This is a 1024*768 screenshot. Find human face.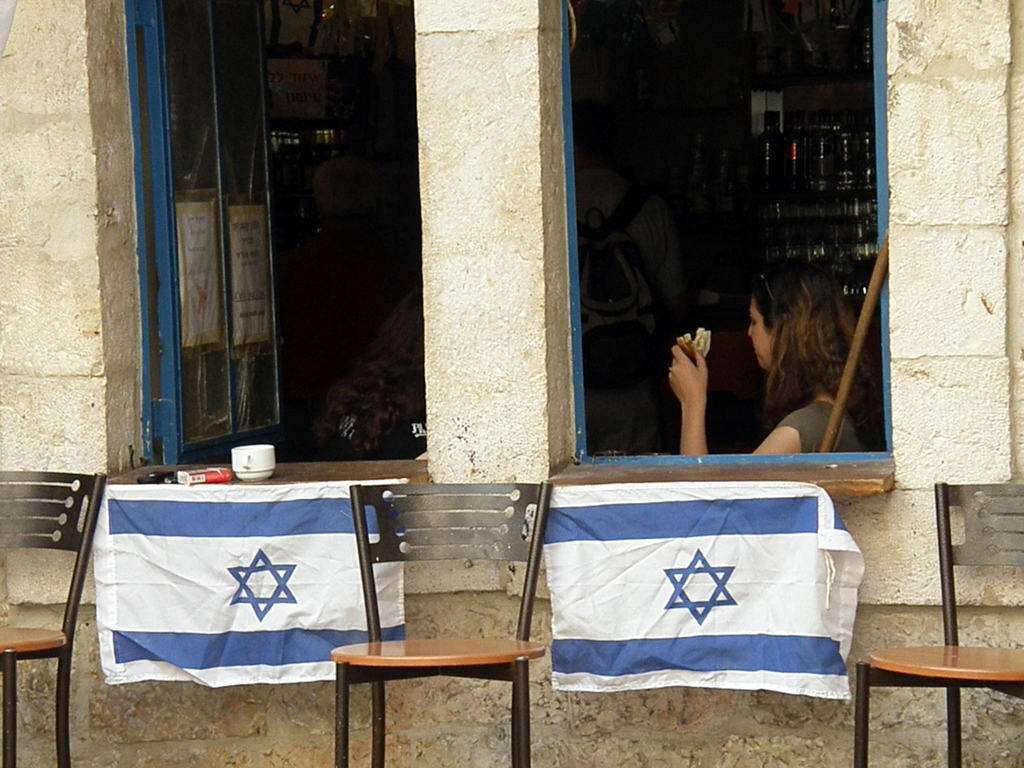
Bounding box: (748,296,772,370).
